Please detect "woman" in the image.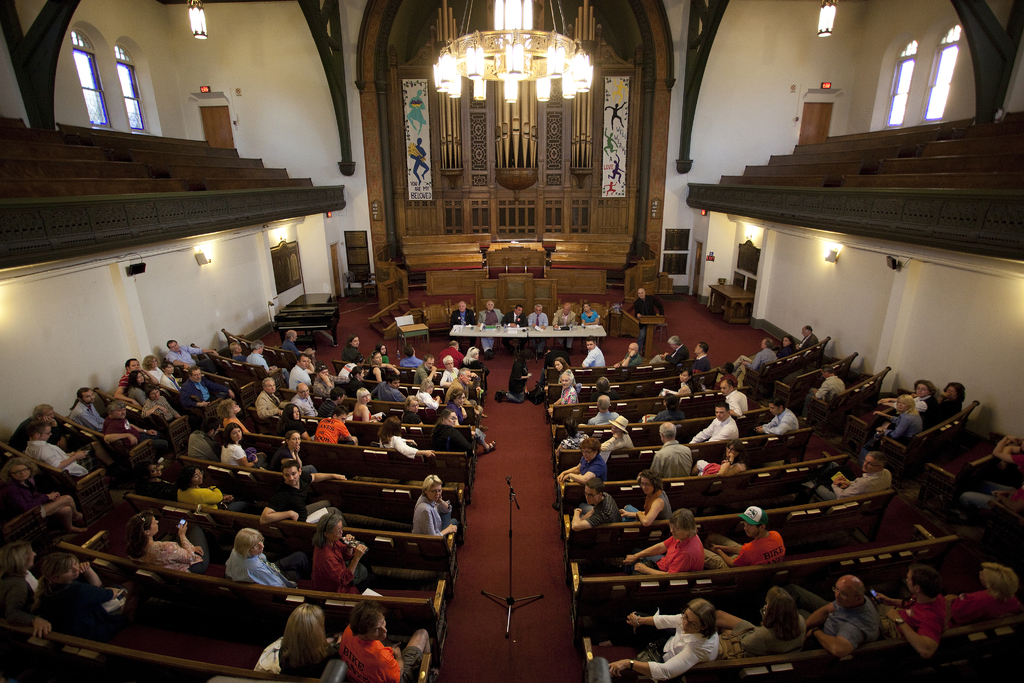
[439,408,474,441].
